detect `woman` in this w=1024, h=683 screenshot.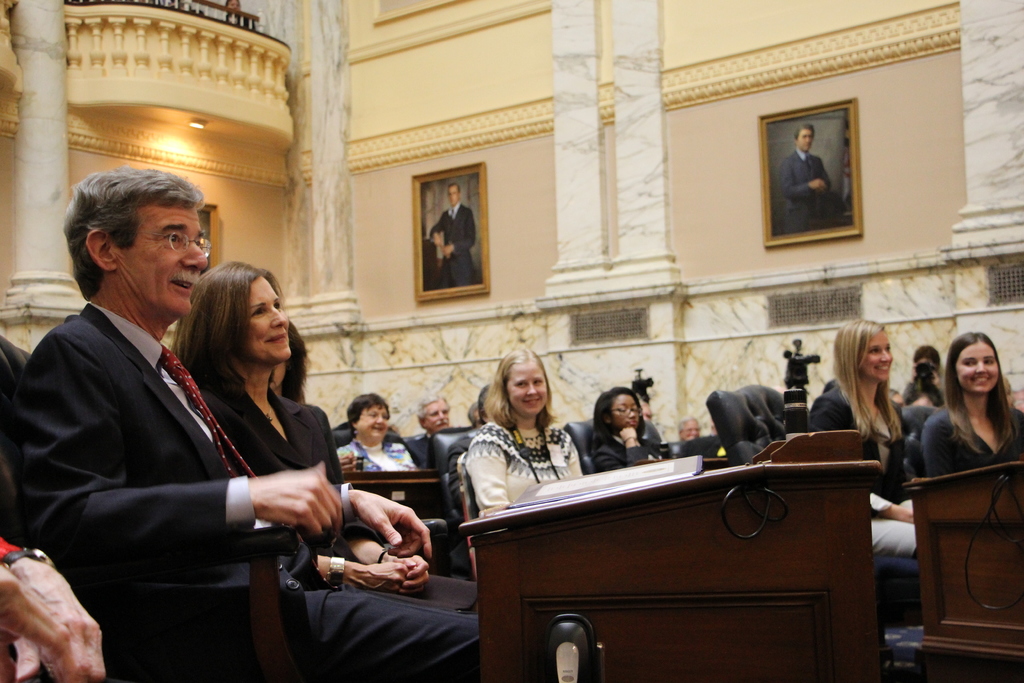
Detection: {"left": 460, "top": 350, "right": 588, "bottom": 513}.
